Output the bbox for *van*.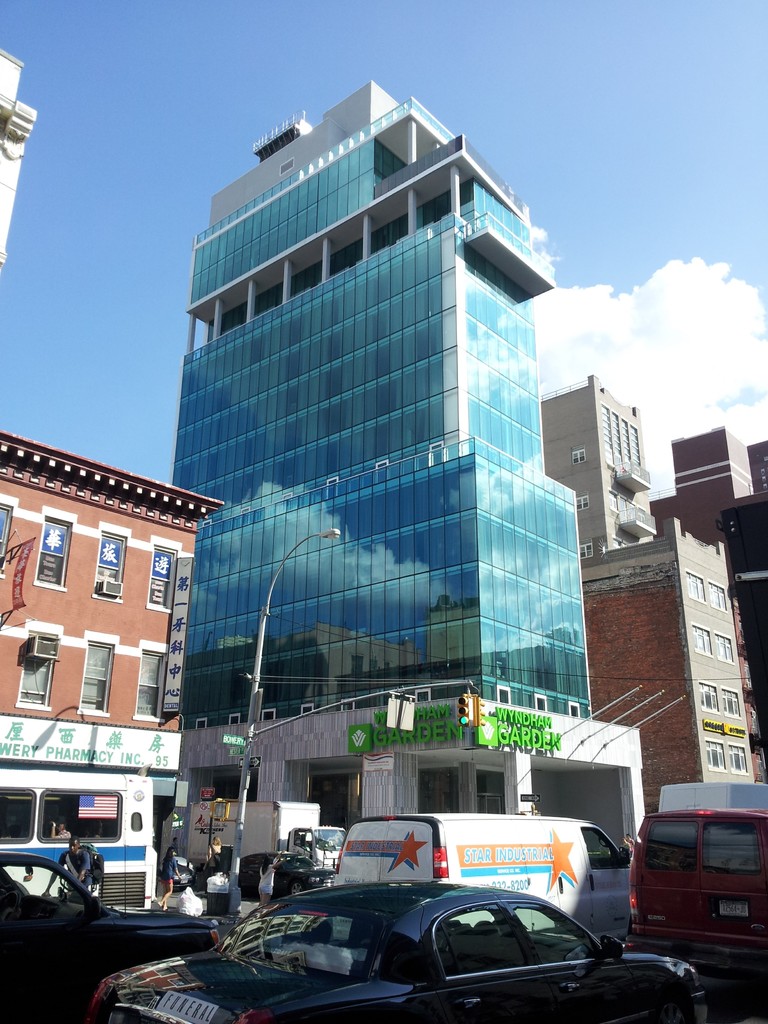
(332, 813, 630, 941).
